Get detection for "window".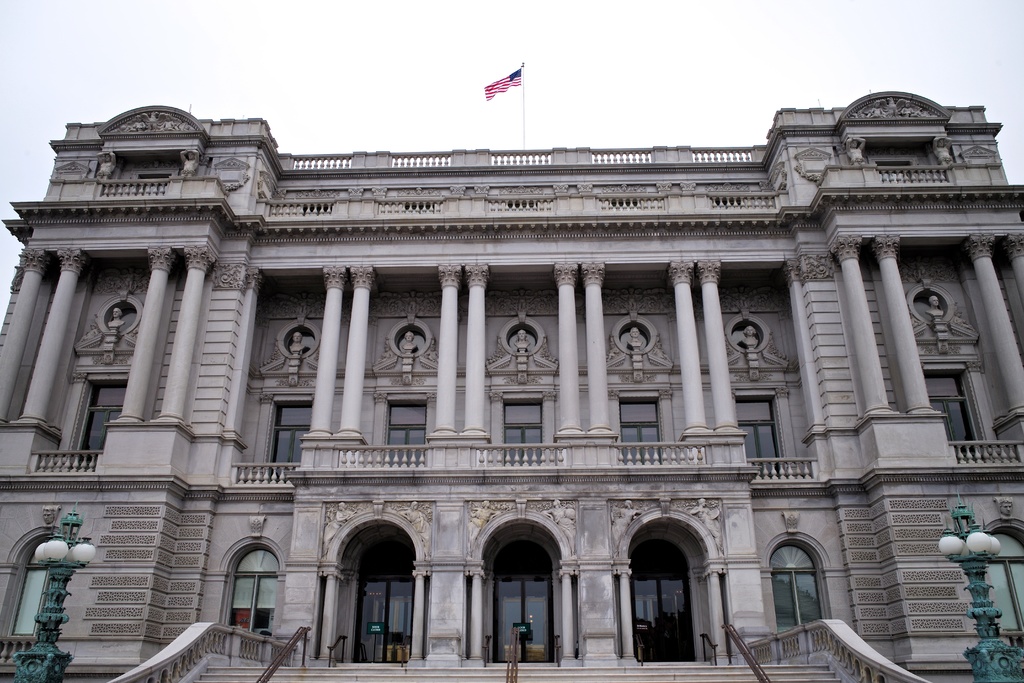
Detection: [735, 393, 785, 468].
